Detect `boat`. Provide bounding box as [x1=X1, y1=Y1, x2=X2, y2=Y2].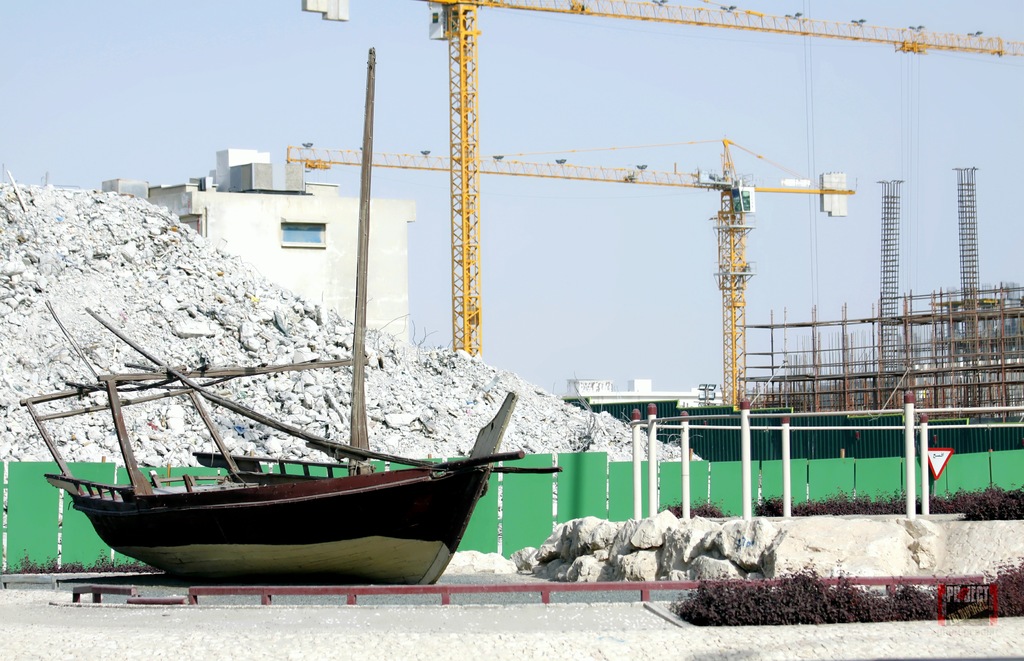
[x1=14, y1=45, x2=563, y2=583].
